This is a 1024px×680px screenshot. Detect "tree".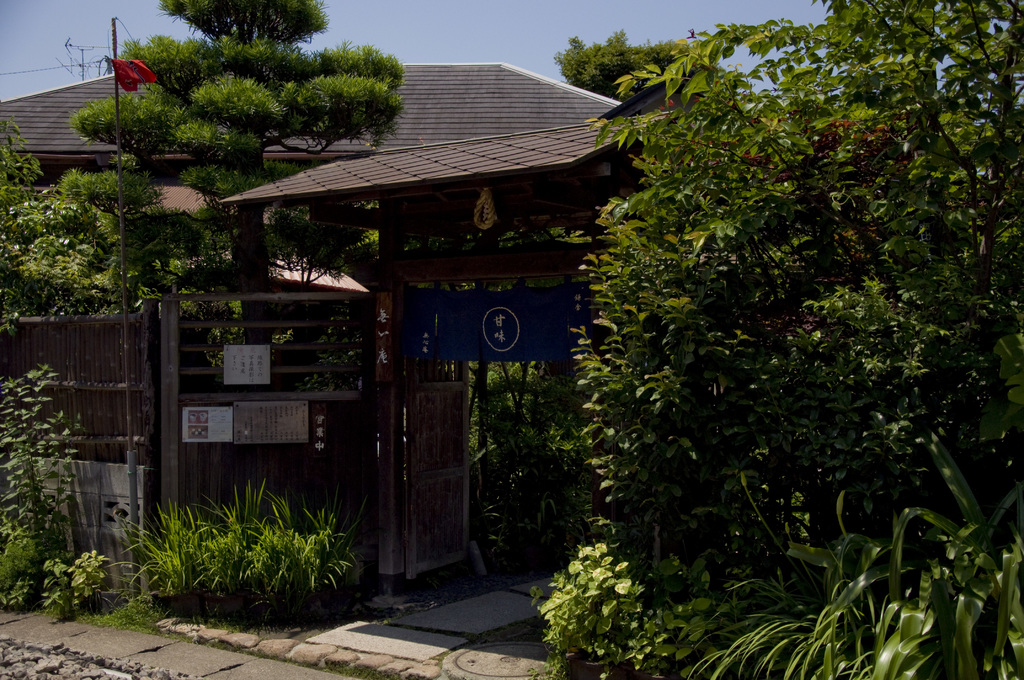
pyautogui.locateOnScreen(58, 0, 419, 300).
